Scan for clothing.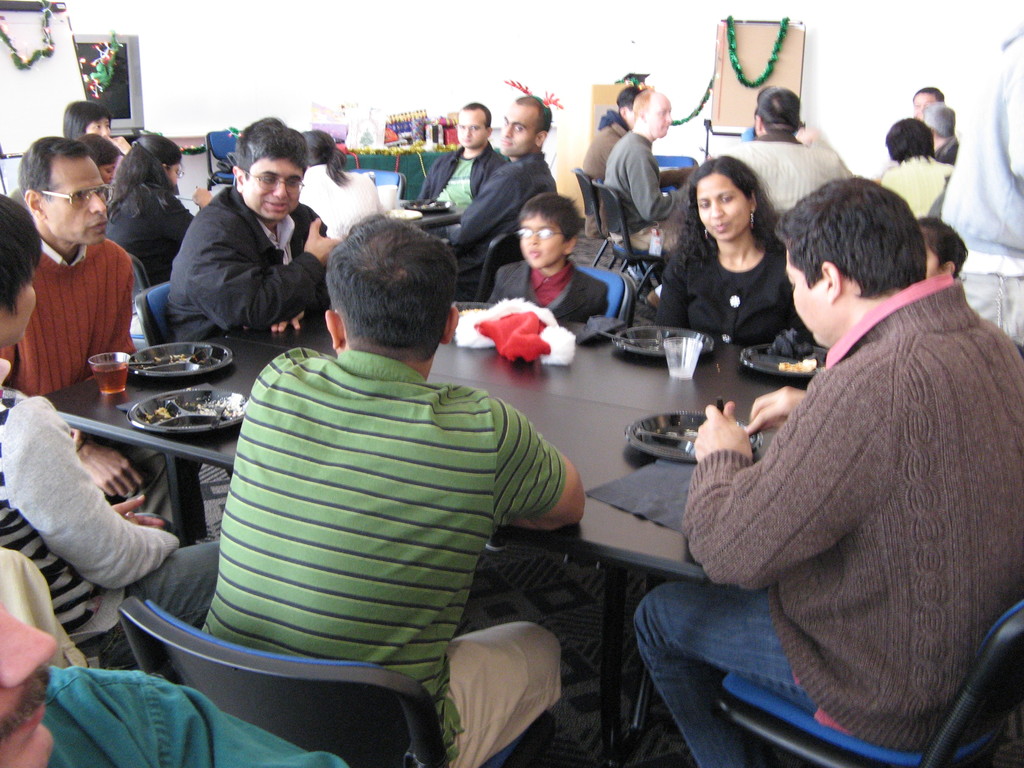
Scan result: rect(442, 143, 557, 306).
